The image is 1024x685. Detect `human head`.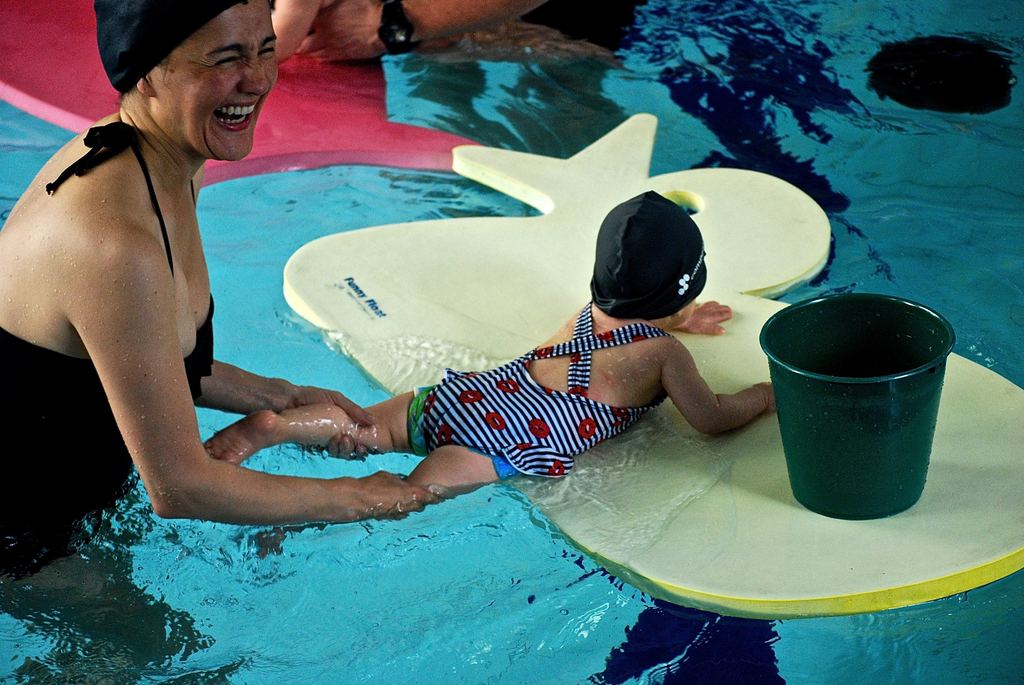
Detection: [x1=589, y1=189, x2=710, y2=337].
